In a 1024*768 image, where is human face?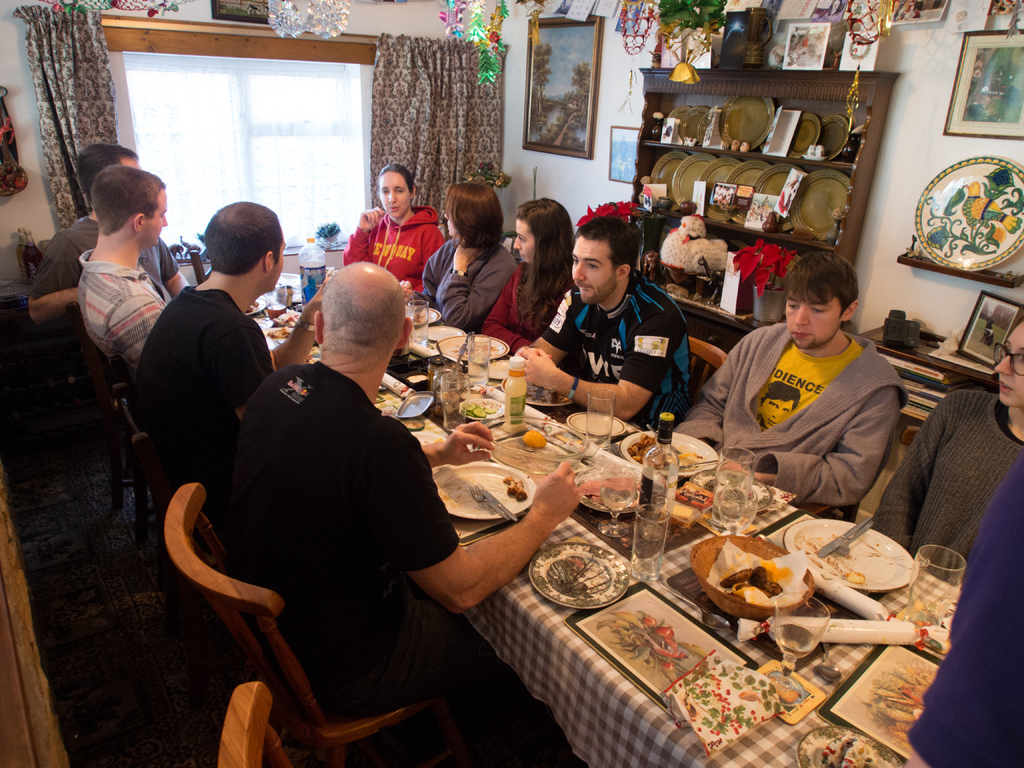
x1=378 y1=167 x2=413 y2=218.
